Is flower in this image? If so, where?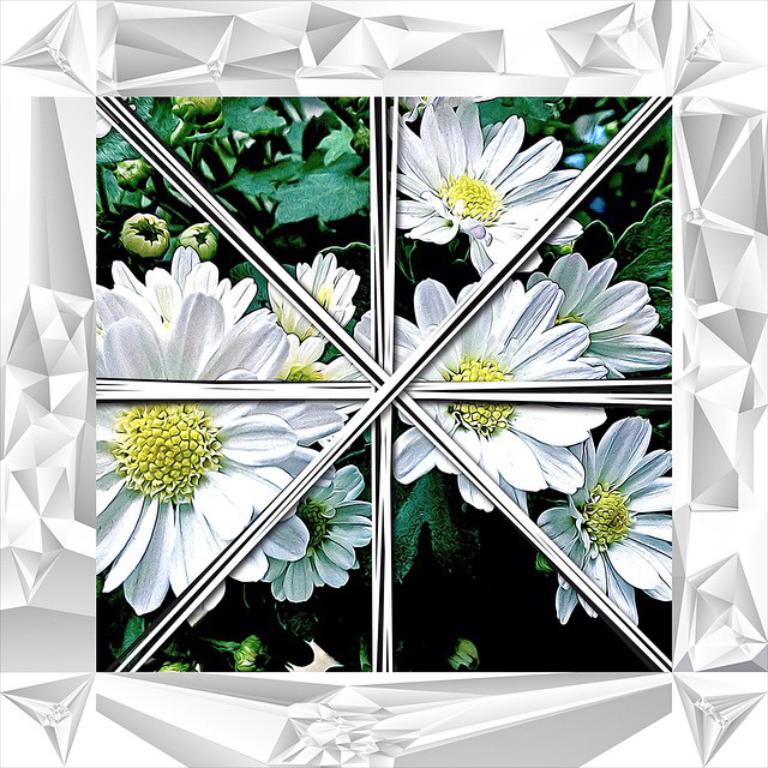
Yes, at {"x1": 528, "y1": 413, "x2": 671, "y2": 631}.
